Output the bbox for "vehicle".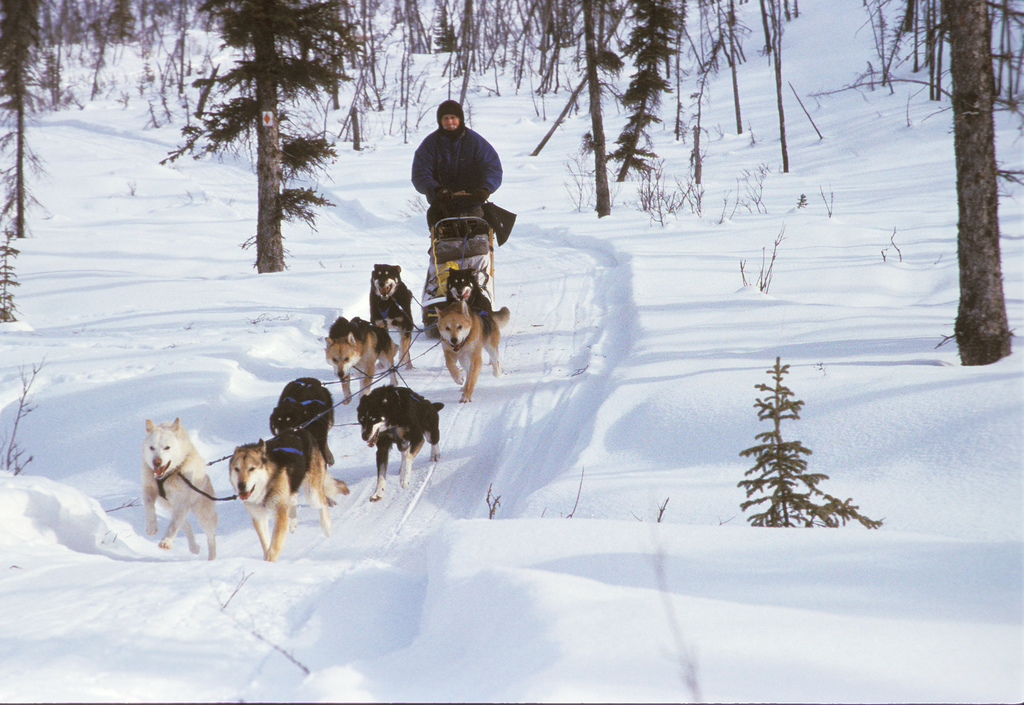
423, 191, 499, 329.
